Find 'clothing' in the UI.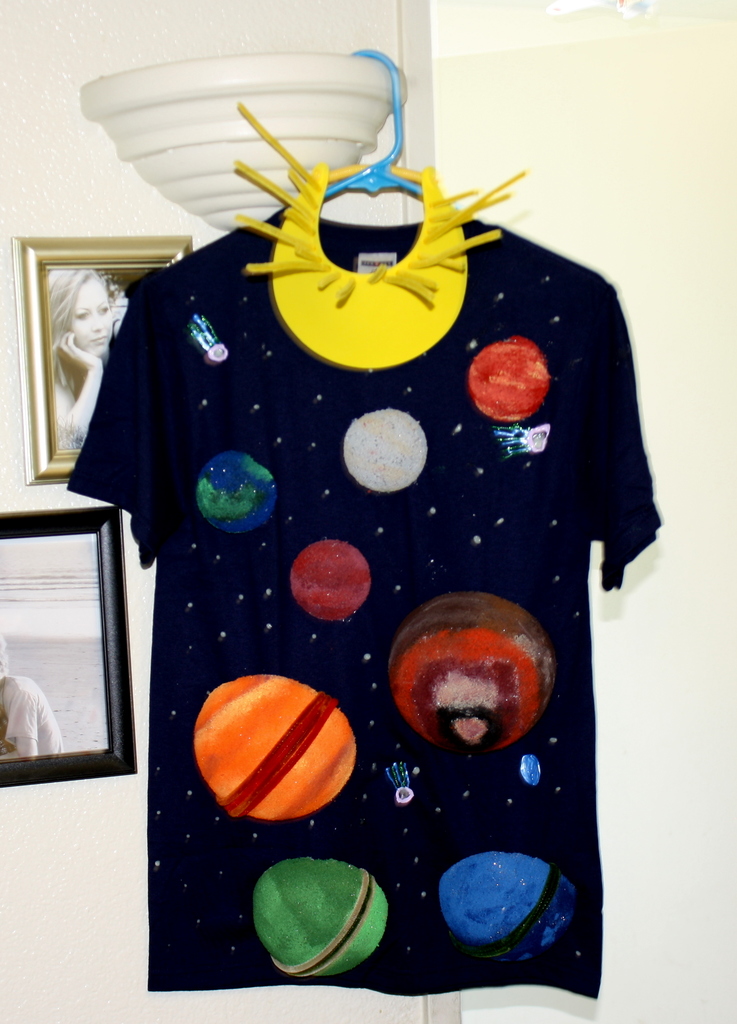
UI element at [left=0, top=672, right=70, bottom=753].
